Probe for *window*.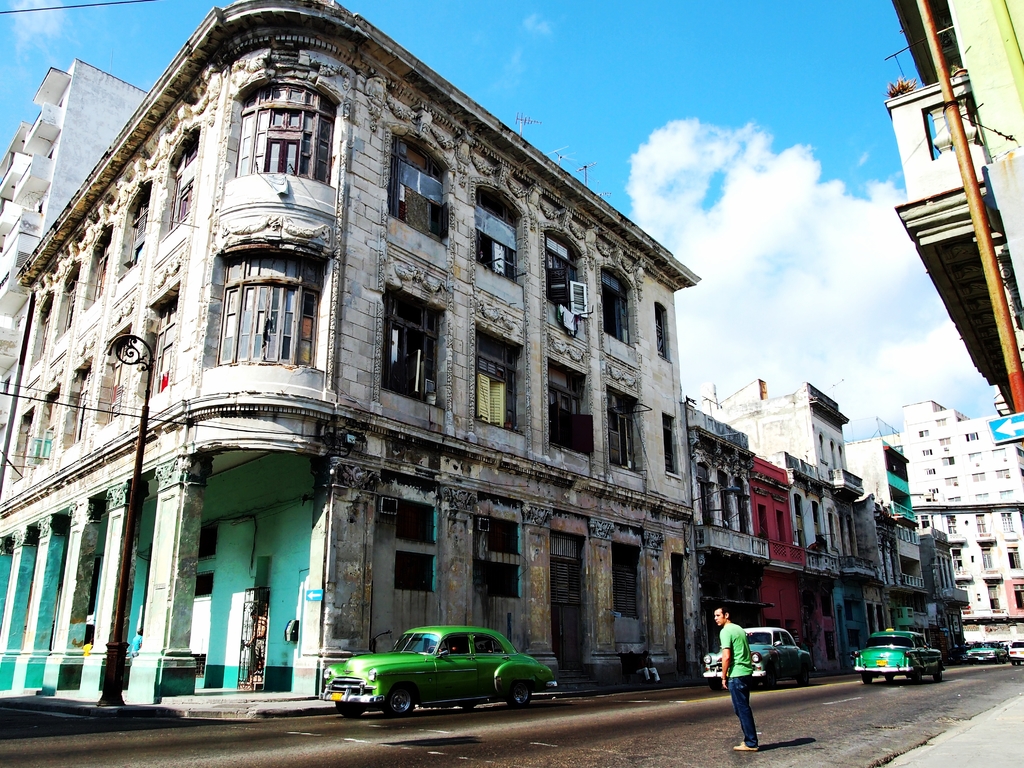
Probe result: locate(971, 514, 986, 535).
